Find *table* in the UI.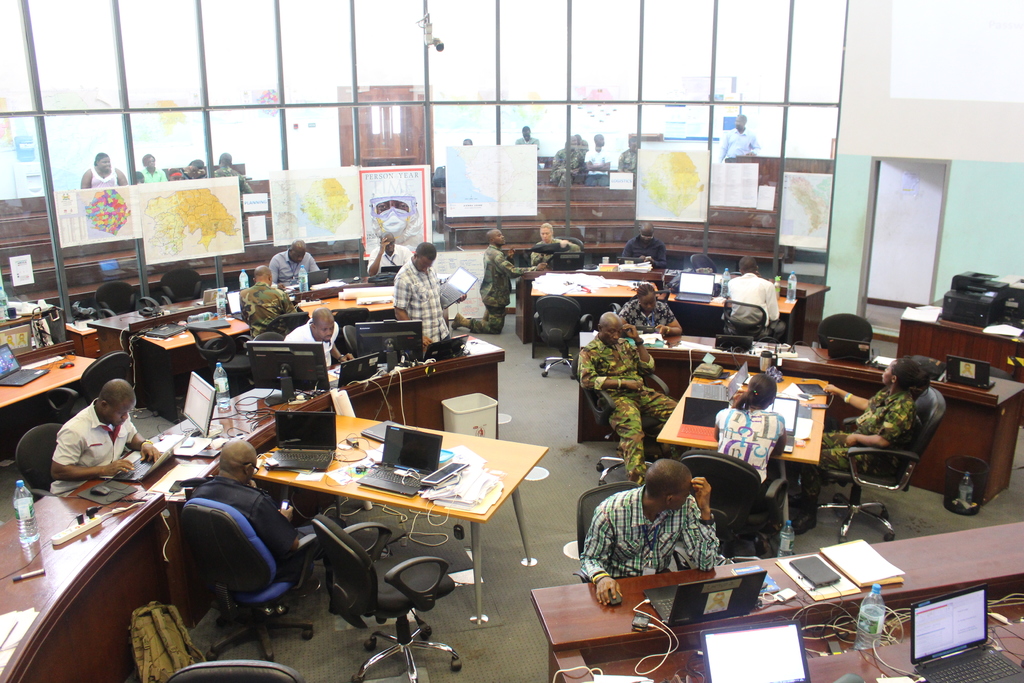
UI element at <box>525,520,1023,682</box>.
